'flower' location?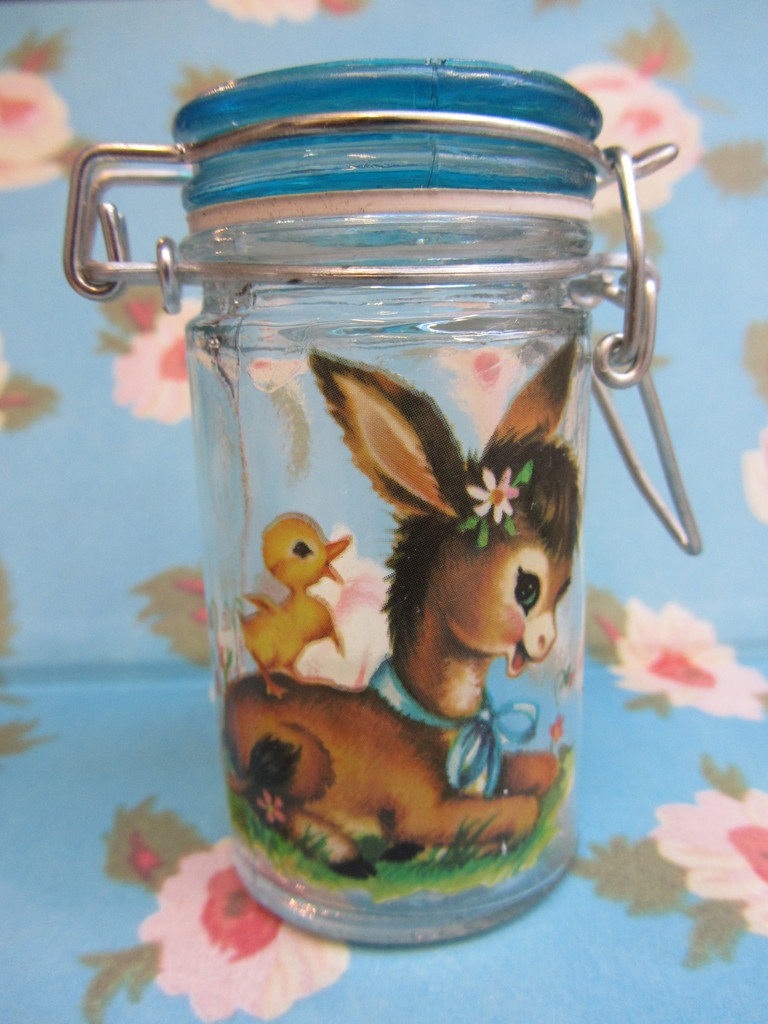
Rect(266, 522, 394, 691)
